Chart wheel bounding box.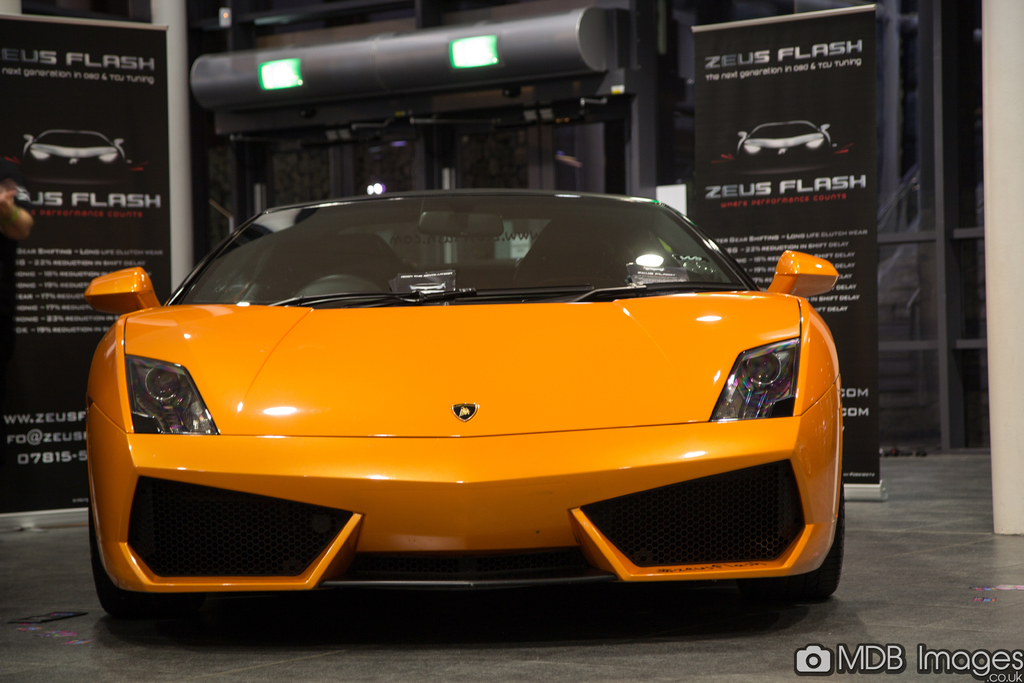
Charted: [750,432,851,625].
